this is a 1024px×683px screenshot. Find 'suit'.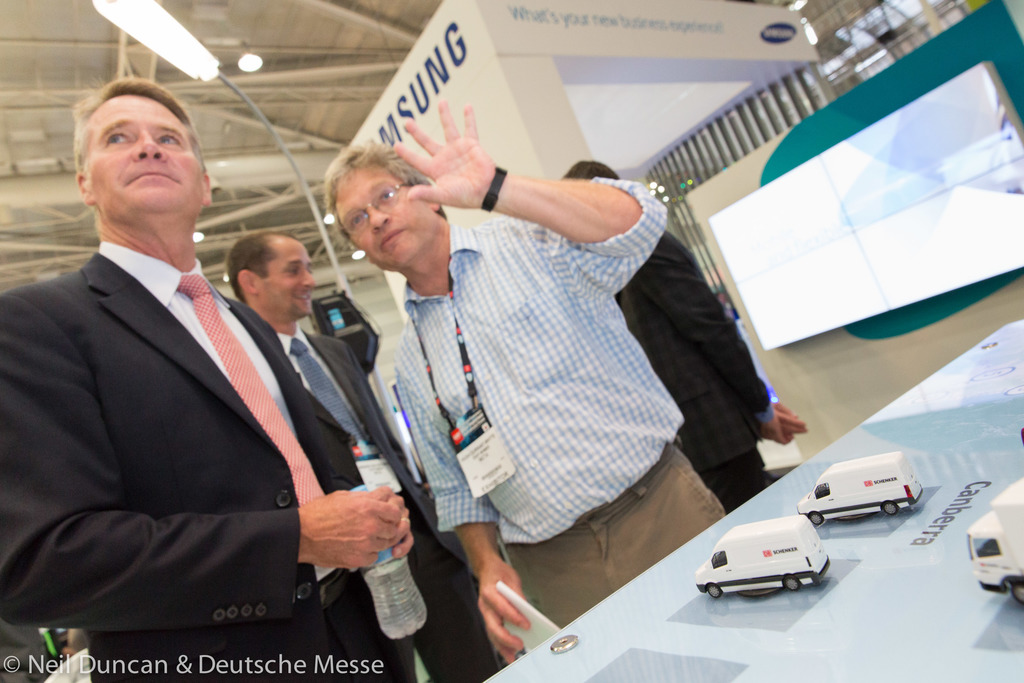
Bounding box: [0,238,361,682].
